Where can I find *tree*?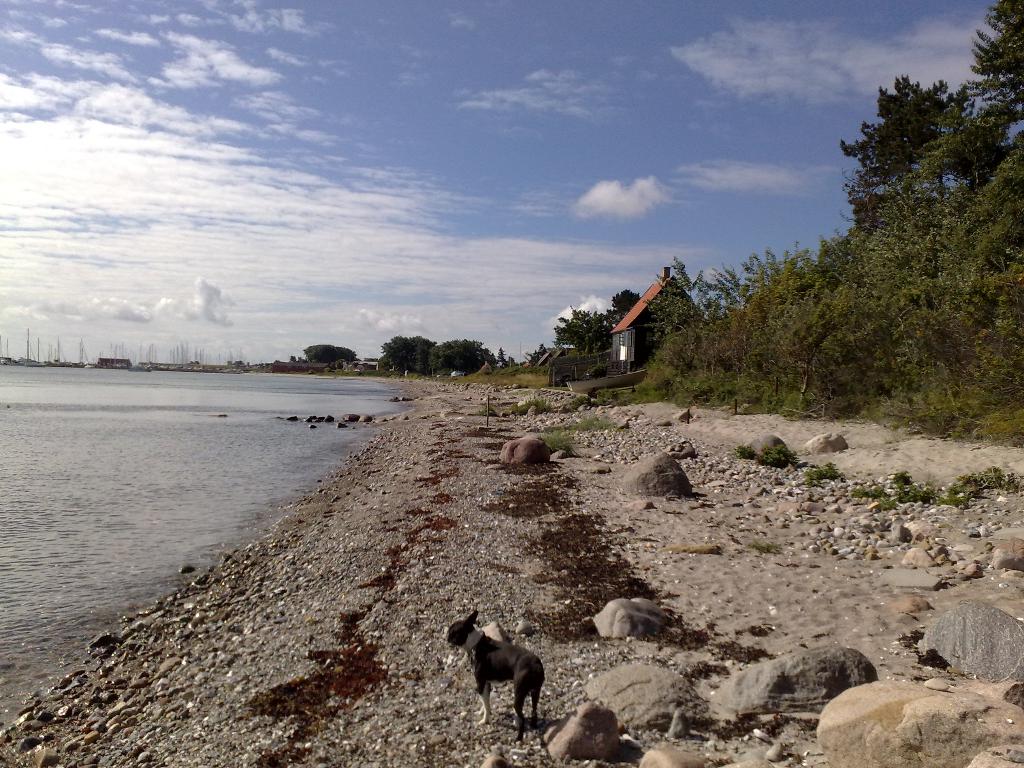
You can find it at select_region(969, 0, 1023, 124).
